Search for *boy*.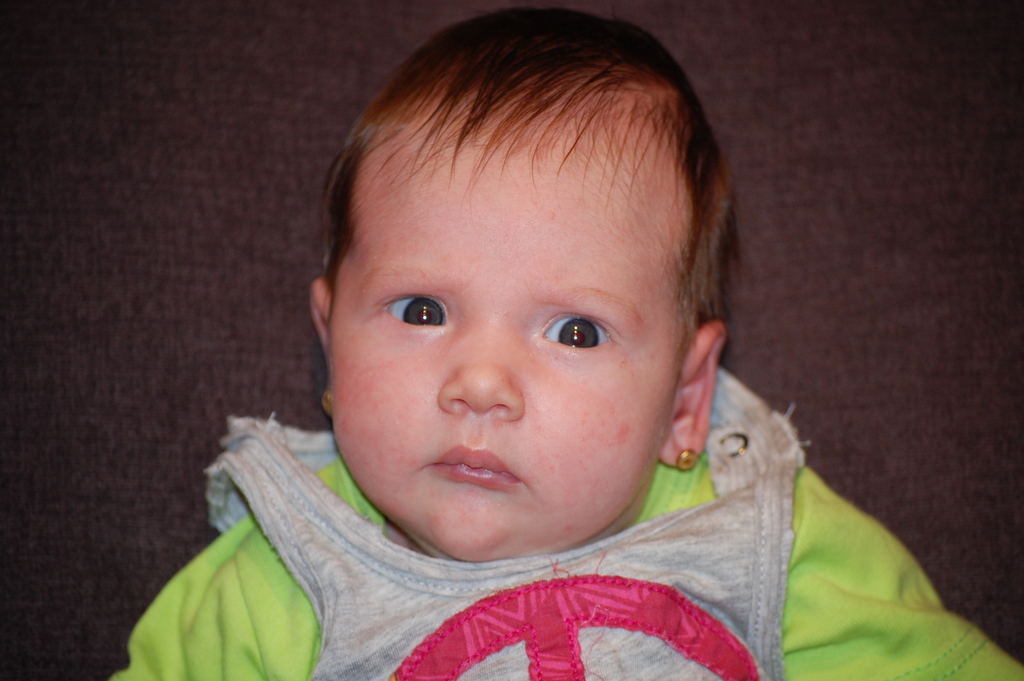
Found at bbox=[170, 8, 865, 673].
